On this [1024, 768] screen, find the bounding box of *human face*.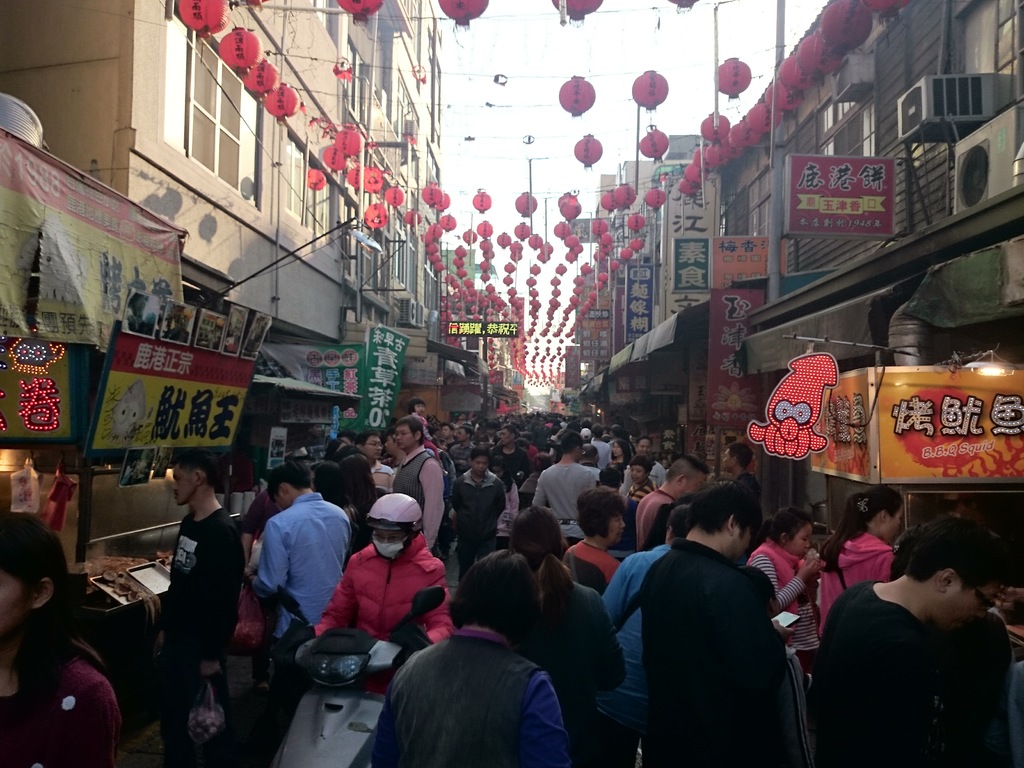
Bounding box: 173/465/194/505.
